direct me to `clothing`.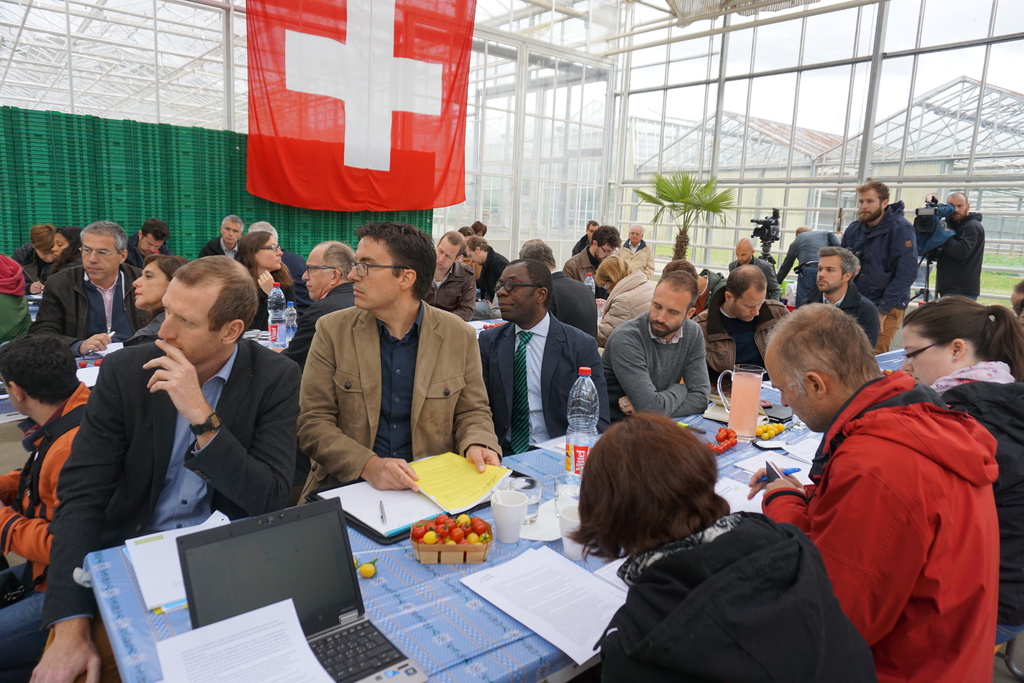
Direction: x1=426, y1=263, x2=470, y2=319.
